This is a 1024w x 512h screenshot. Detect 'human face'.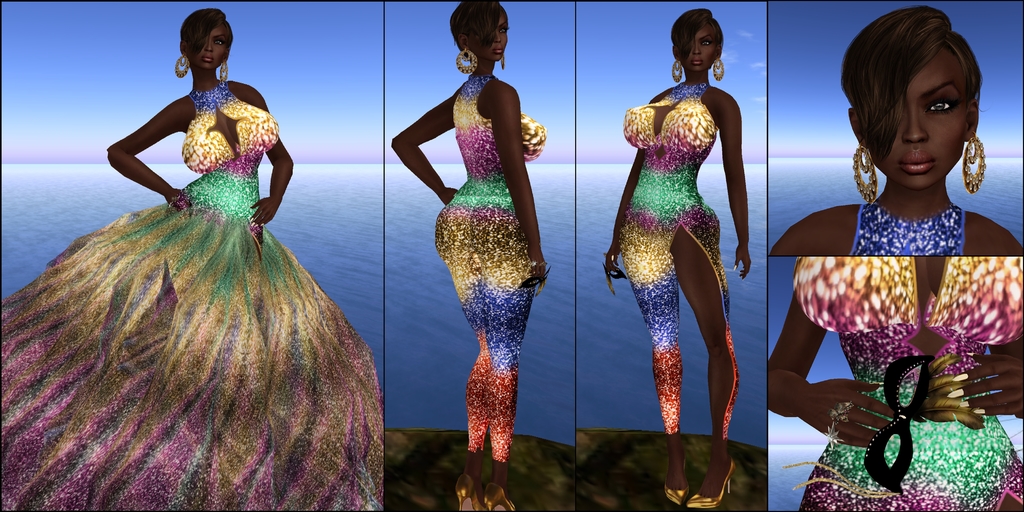
{"left": 684, "top": 22, "right": 719, "bottom": 71}.
